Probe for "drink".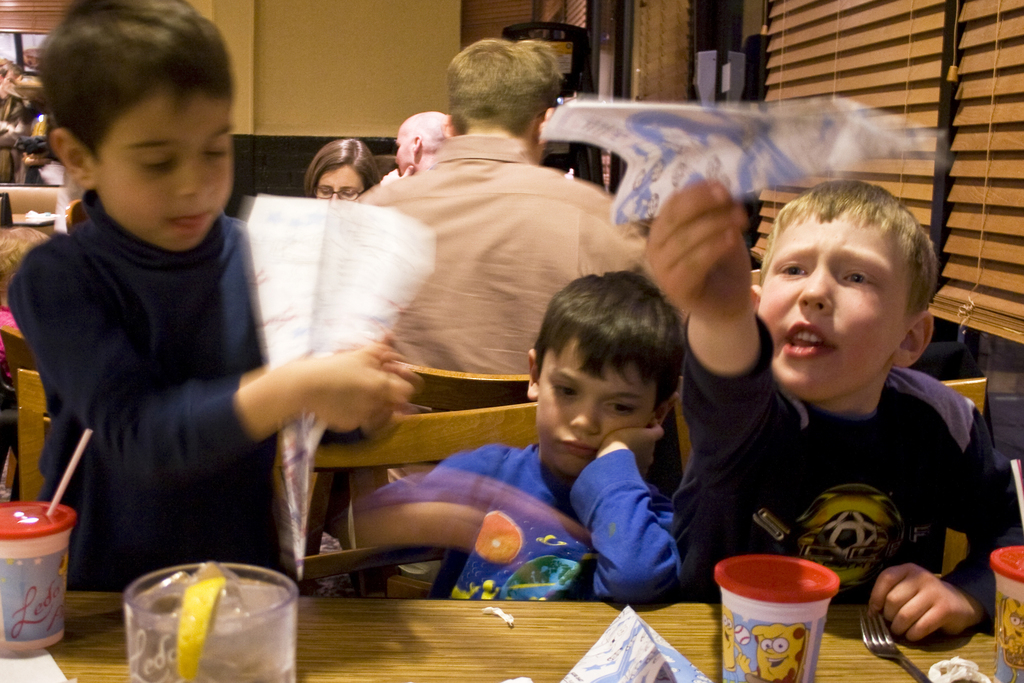
Probe result: bbox=[107, 561, 300, 682].
